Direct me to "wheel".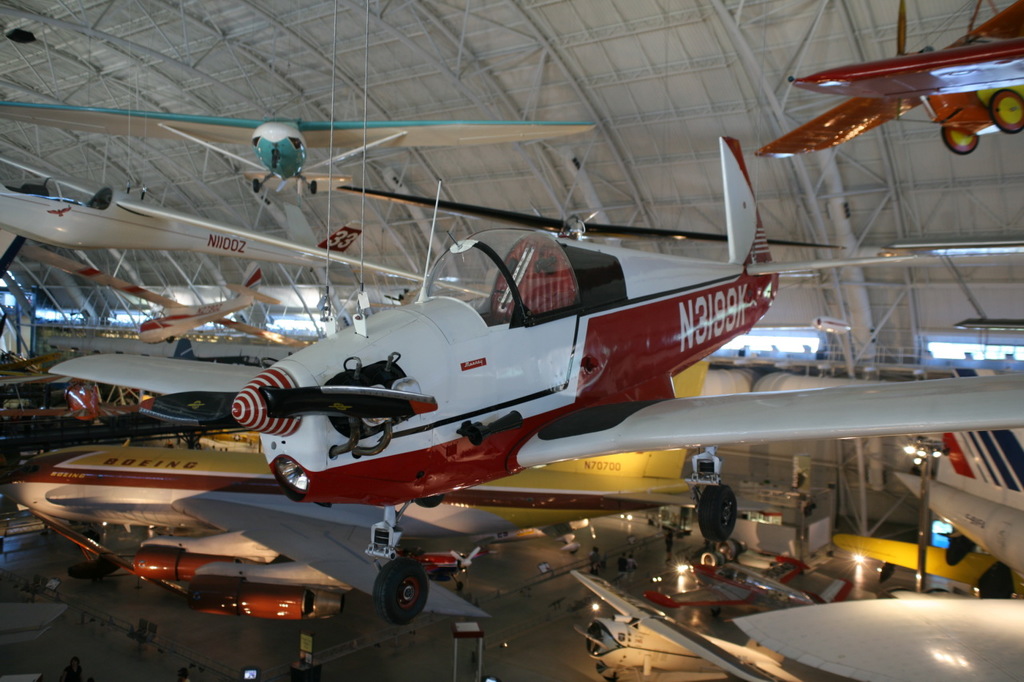
Direction: <box>692,544,726,568</box>.
